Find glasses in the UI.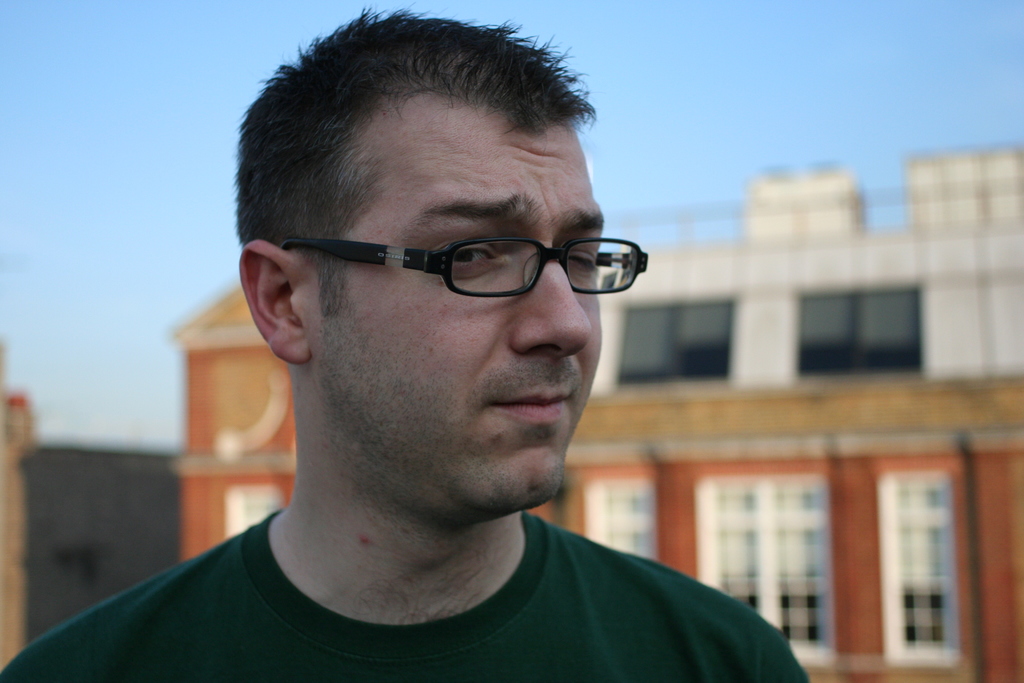
UI element at bbox=[292, 218, 645, 300].
